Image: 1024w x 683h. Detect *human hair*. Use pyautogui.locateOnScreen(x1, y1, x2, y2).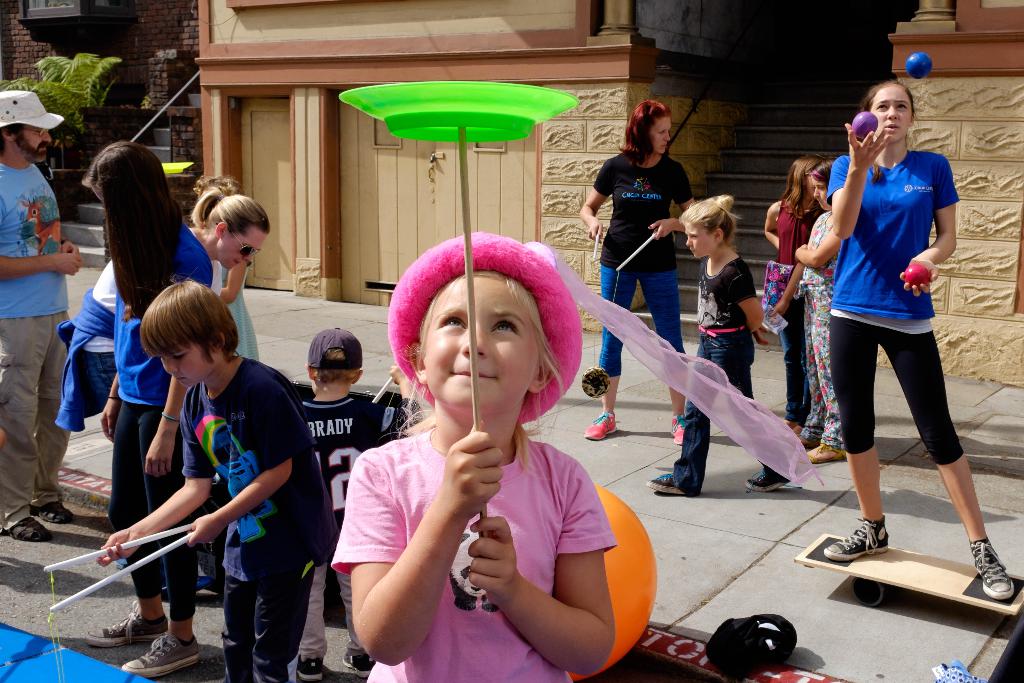
pyautogui.locateOnScreen(776, 157, 820, 216).
